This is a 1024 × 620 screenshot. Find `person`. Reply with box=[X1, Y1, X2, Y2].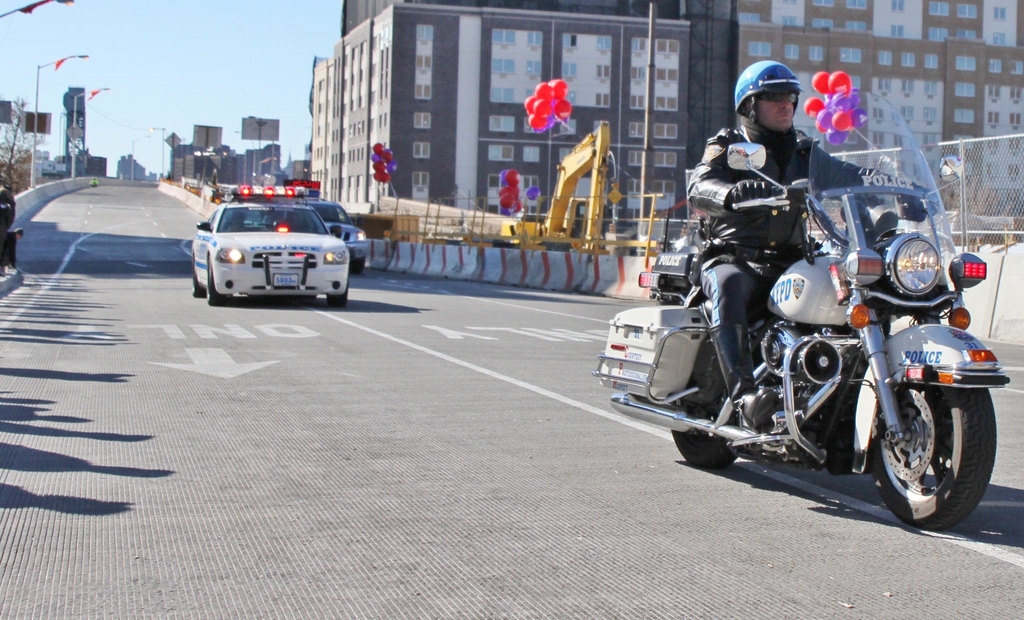
box=[1, 224, 28, 271].
